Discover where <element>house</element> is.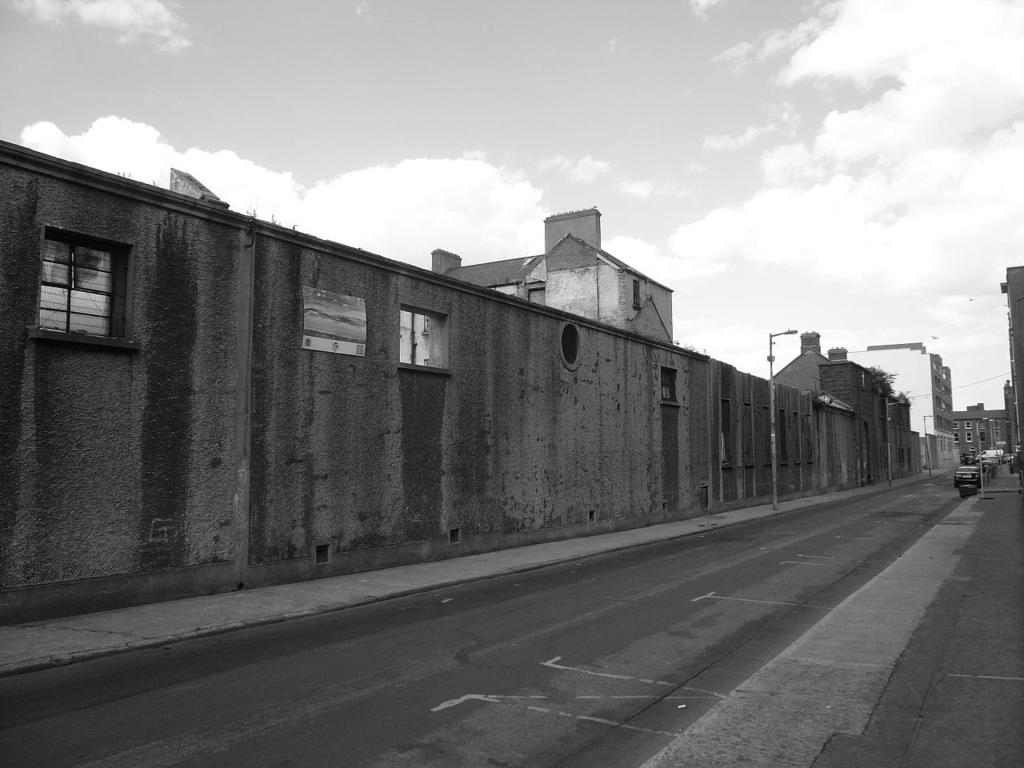
Discovered at 955/402/1014/462.
